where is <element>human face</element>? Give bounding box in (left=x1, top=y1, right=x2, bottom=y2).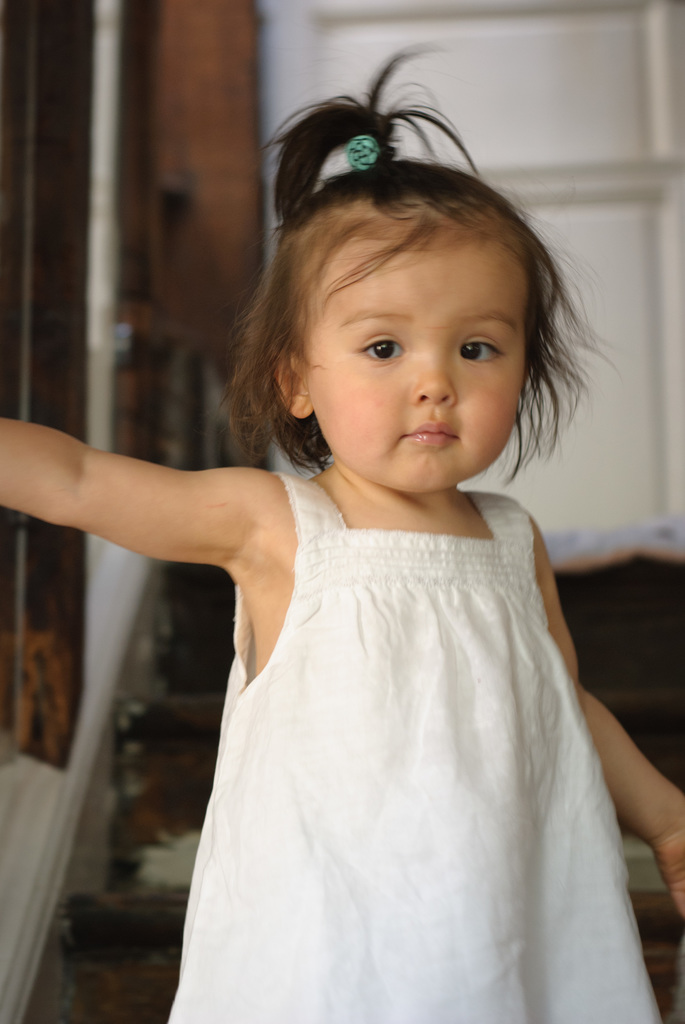
(left=289, top=207, right=526, bottom=496).
